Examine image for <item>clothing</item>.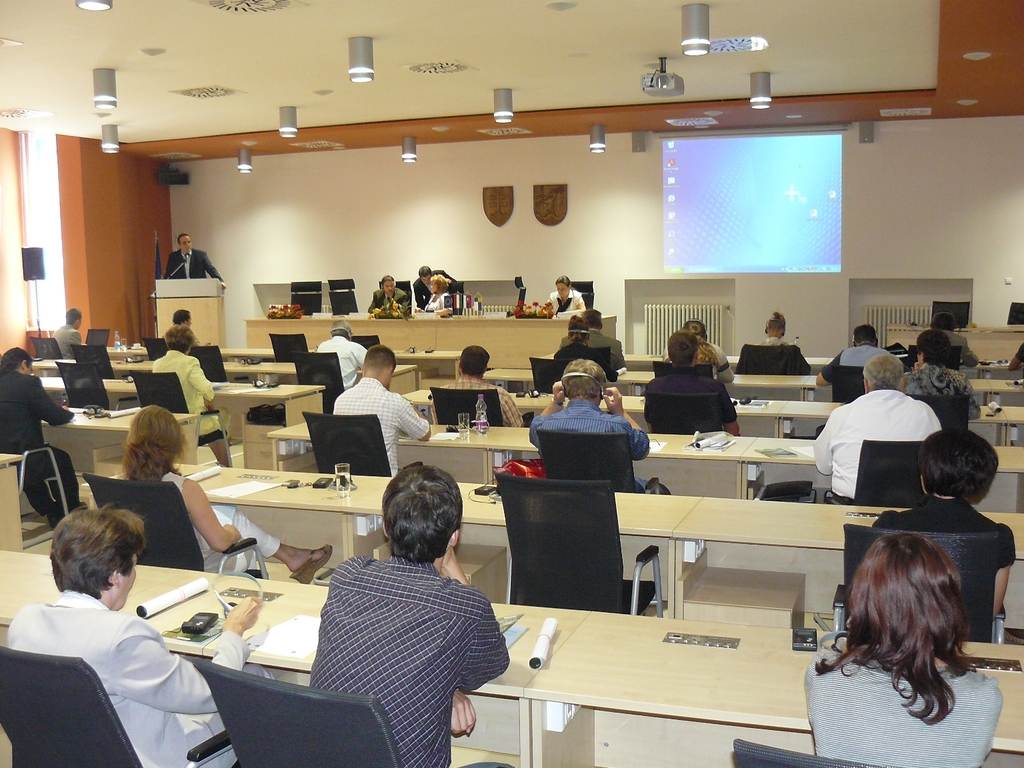
Examination result: 816, 343, 898, 402.
